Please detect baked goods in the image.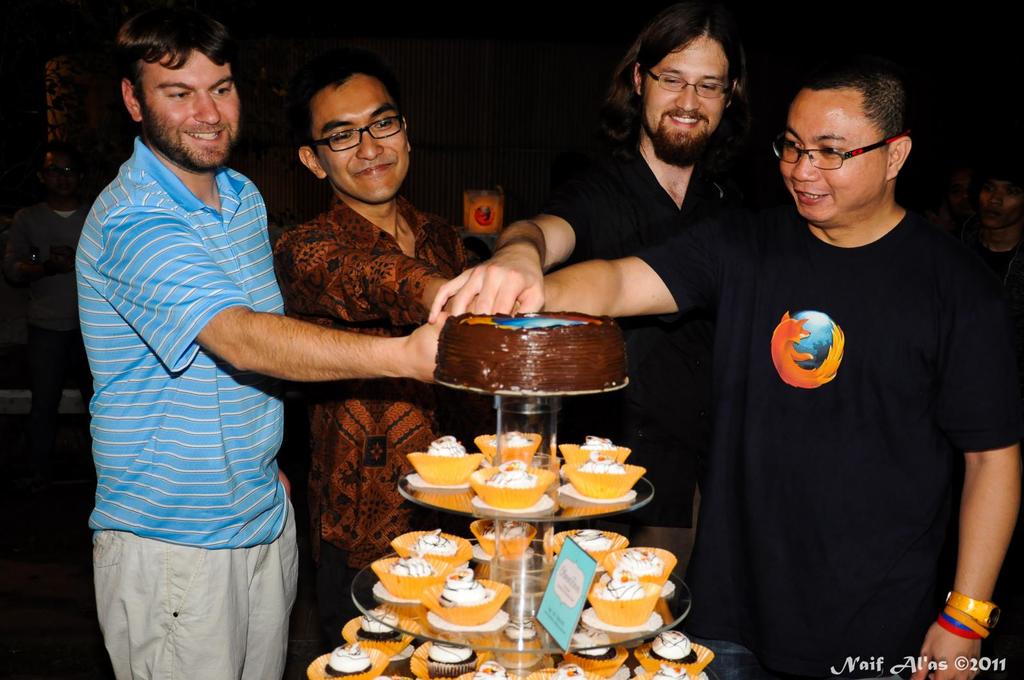
box(483, 457, 536, 487).
